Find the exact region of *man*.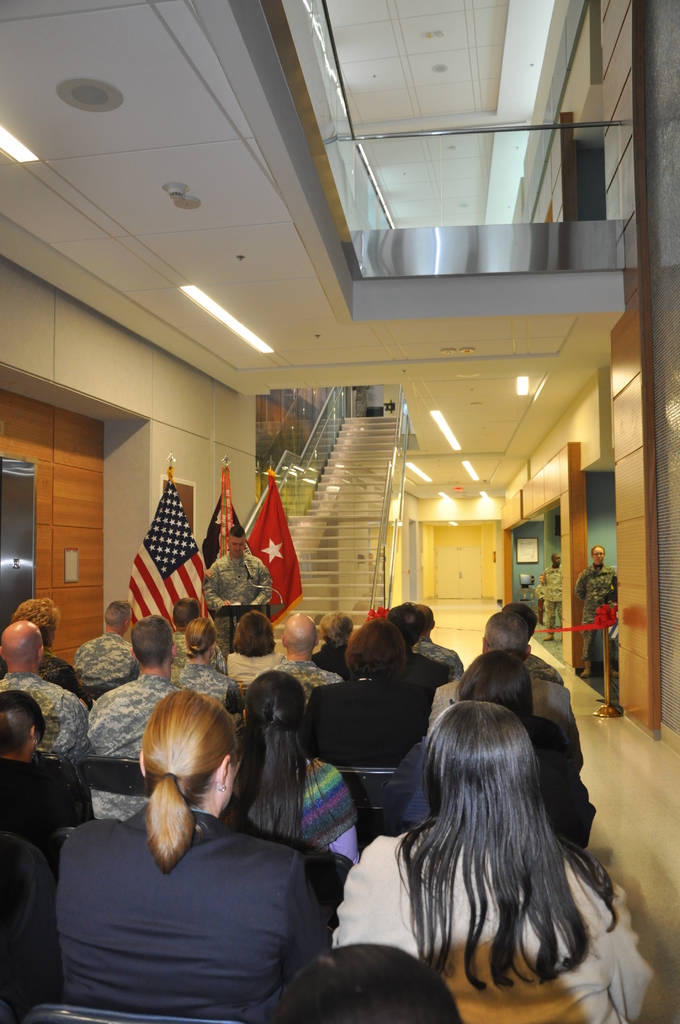
Exact region: {"x1": 278, "y1": 613, "x2": 340, "y2": 705}.
